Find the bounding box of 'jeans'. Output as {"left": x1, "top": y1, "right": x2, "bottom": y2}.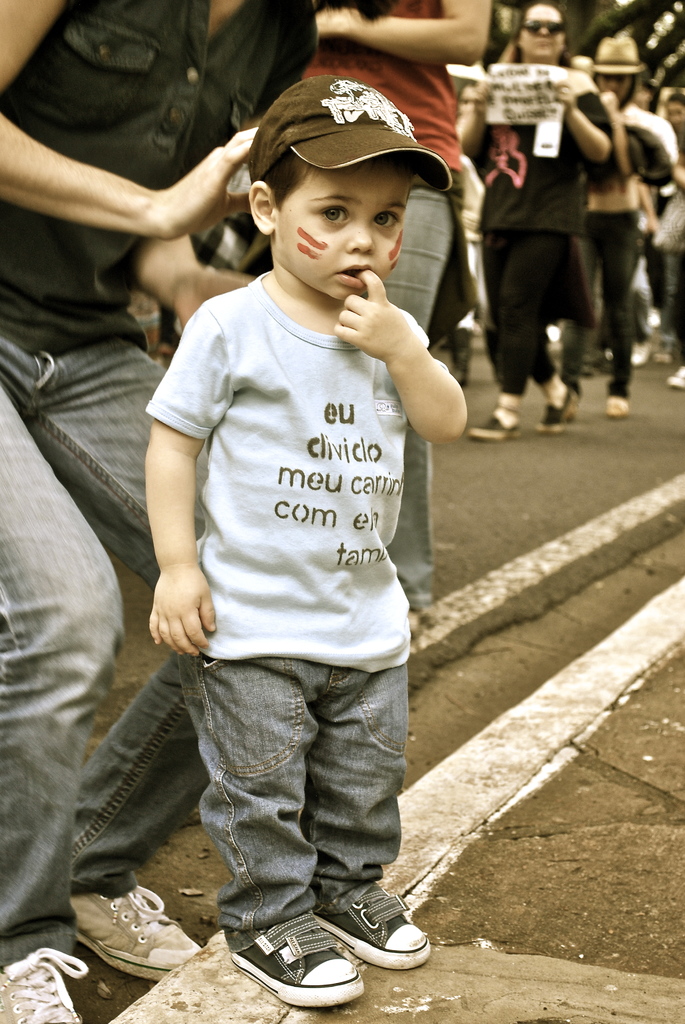
{"left": 482, "top": 228, "right": 572, "bottom": 391}.
